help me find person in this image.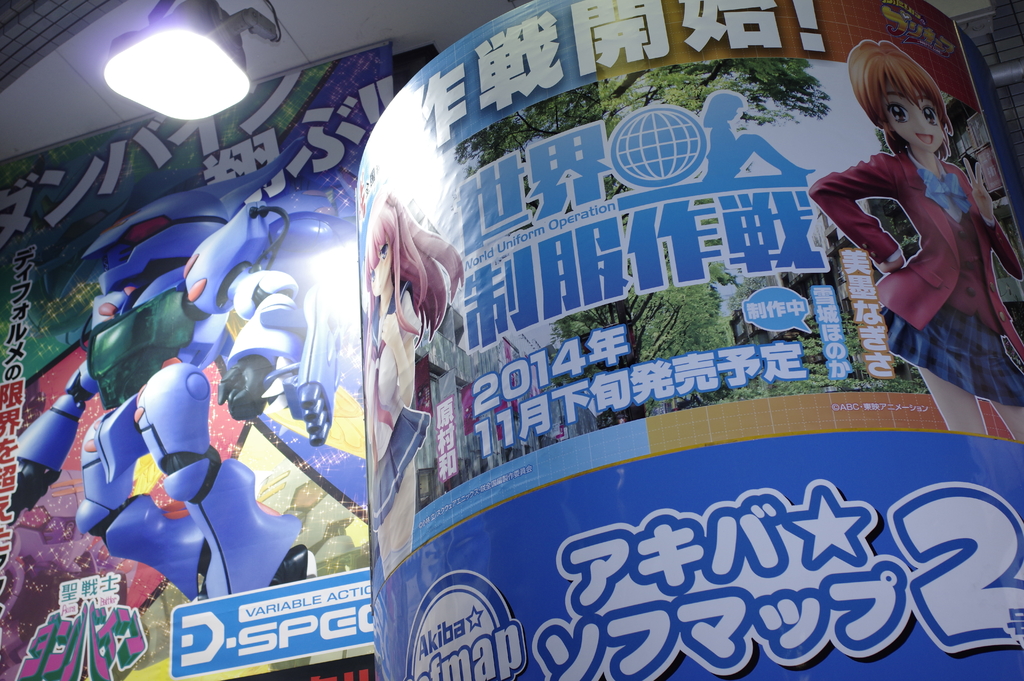
Found it: 356/173/474/450.
